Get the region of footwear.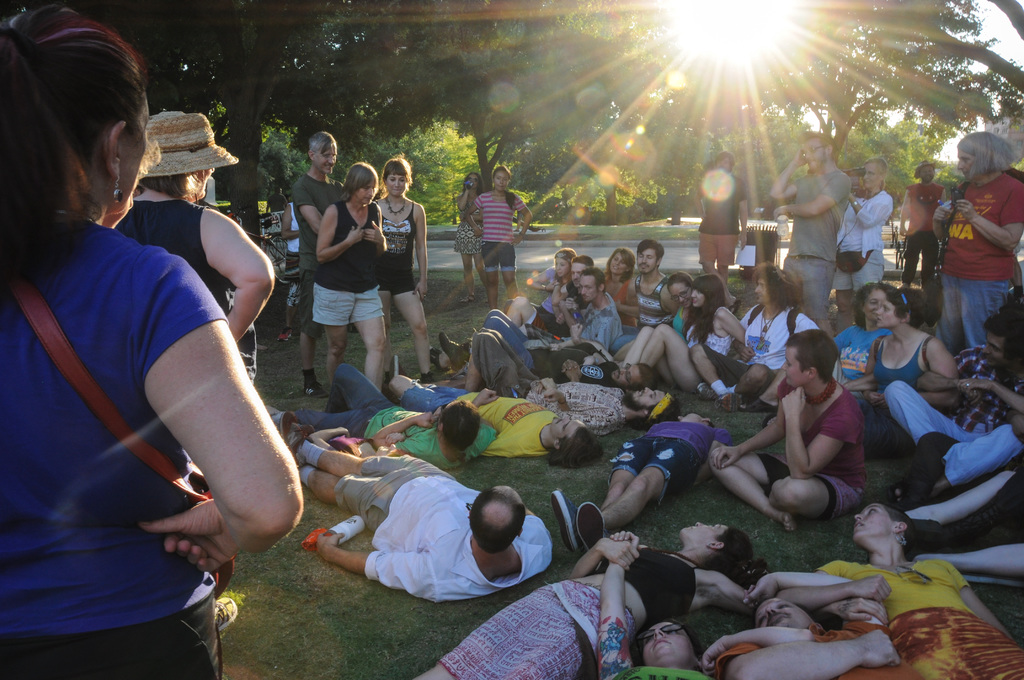
[left=278, top=408, right=309, bottom=465].
